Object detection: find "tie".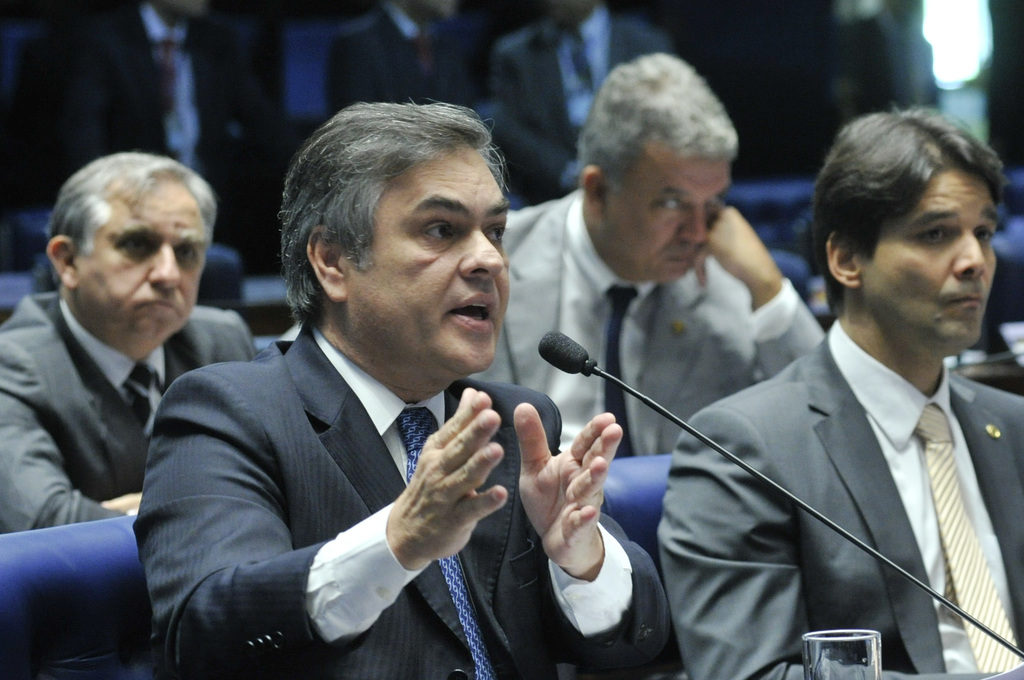
[left=120, top=368, right=171, bottom=449].
